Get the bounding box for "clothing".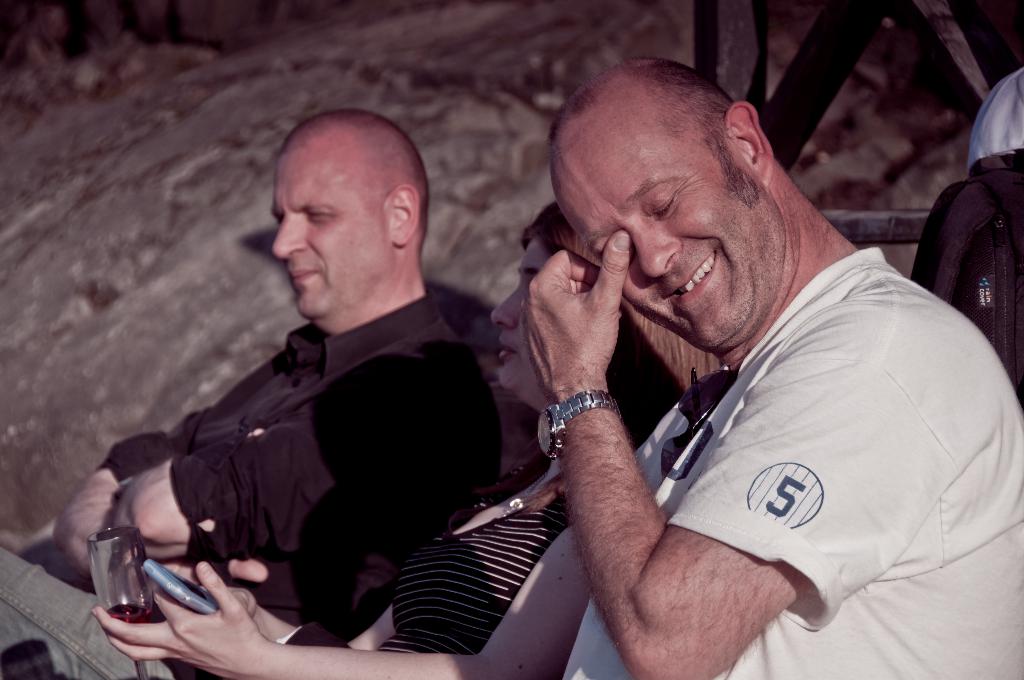
538 209 1004 656.
